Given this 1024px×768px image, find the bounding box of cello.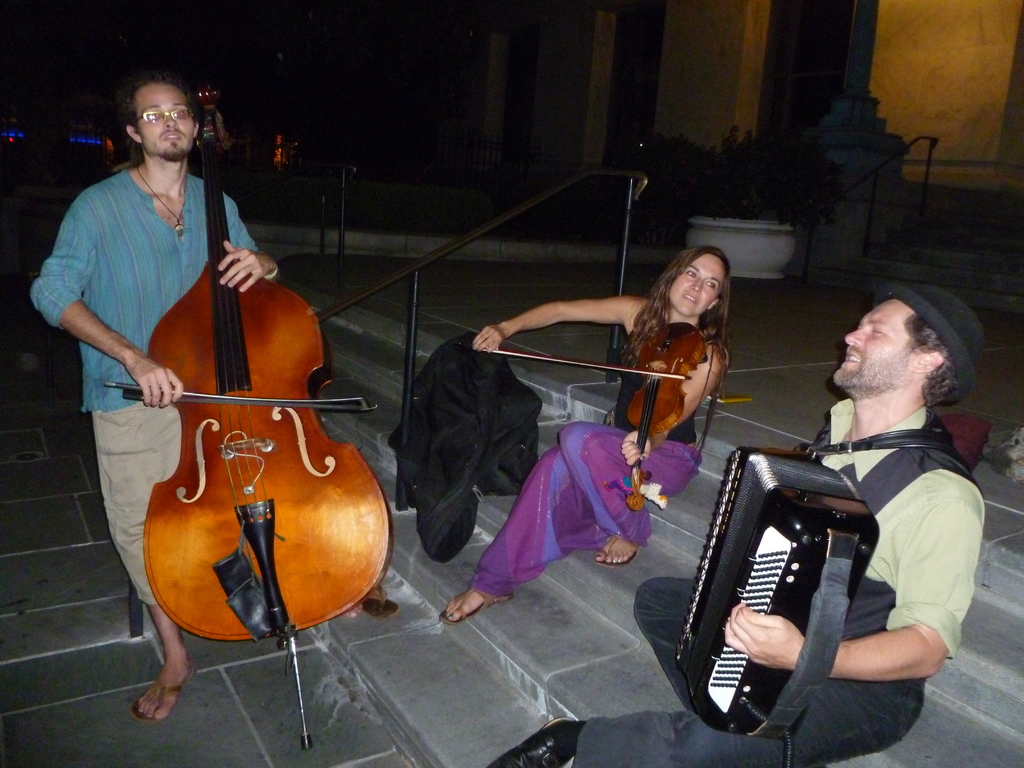
[488,319,707,518].
